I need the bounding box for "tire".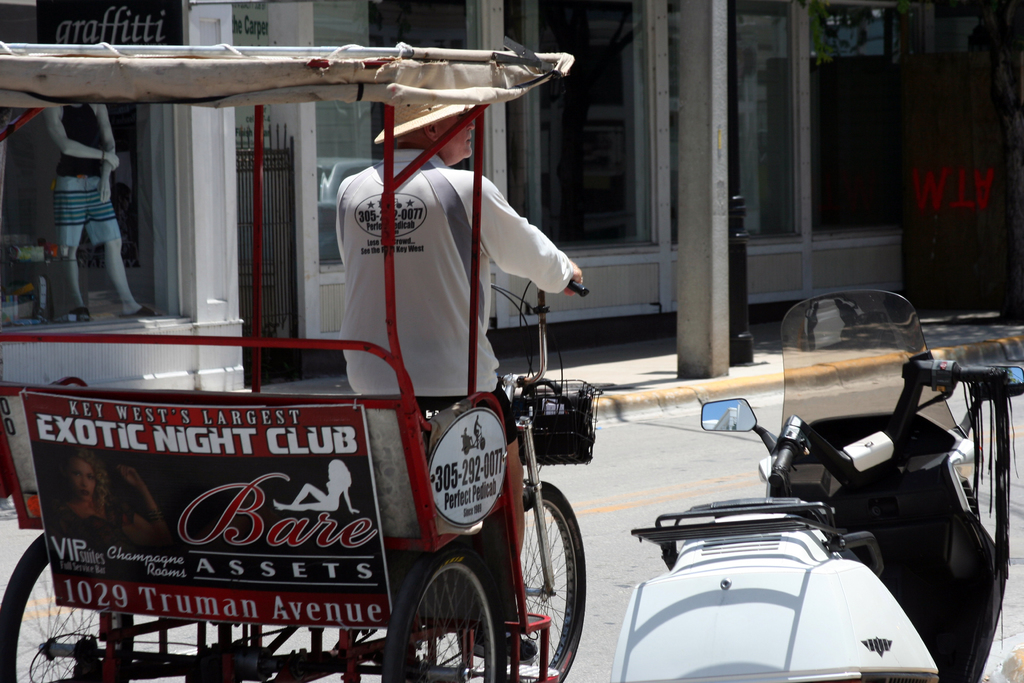
Here it is: 506, 479, 587, 677.
